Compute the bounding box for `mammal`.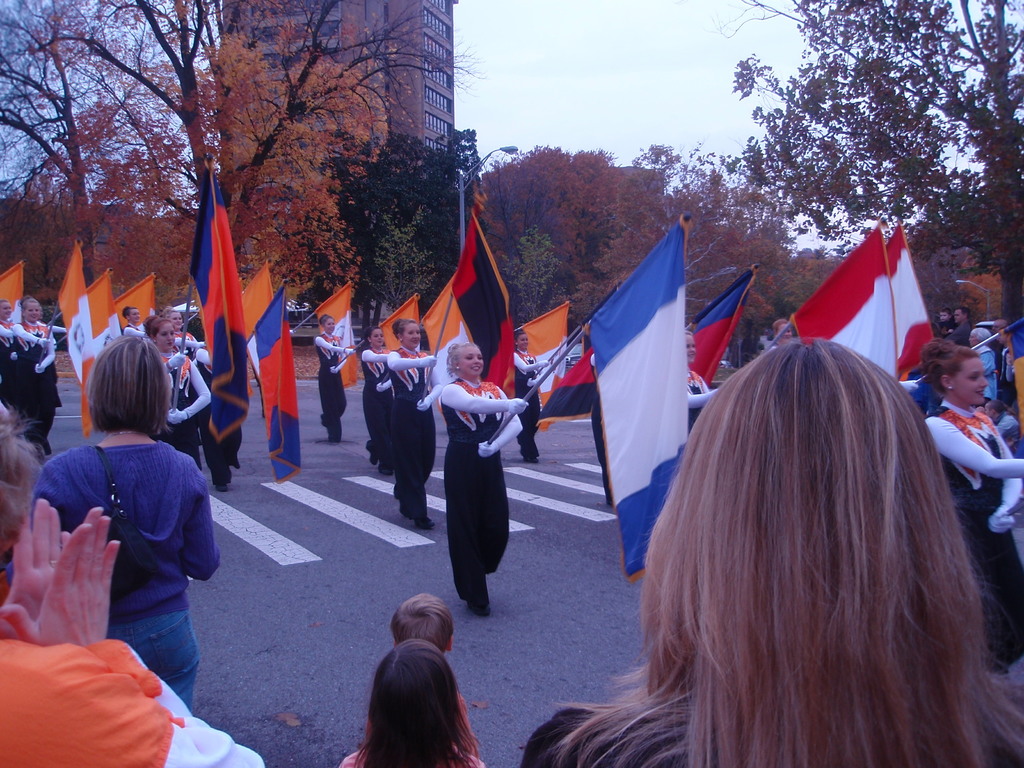
(left=971, top=328, right=997, bottom=395).
